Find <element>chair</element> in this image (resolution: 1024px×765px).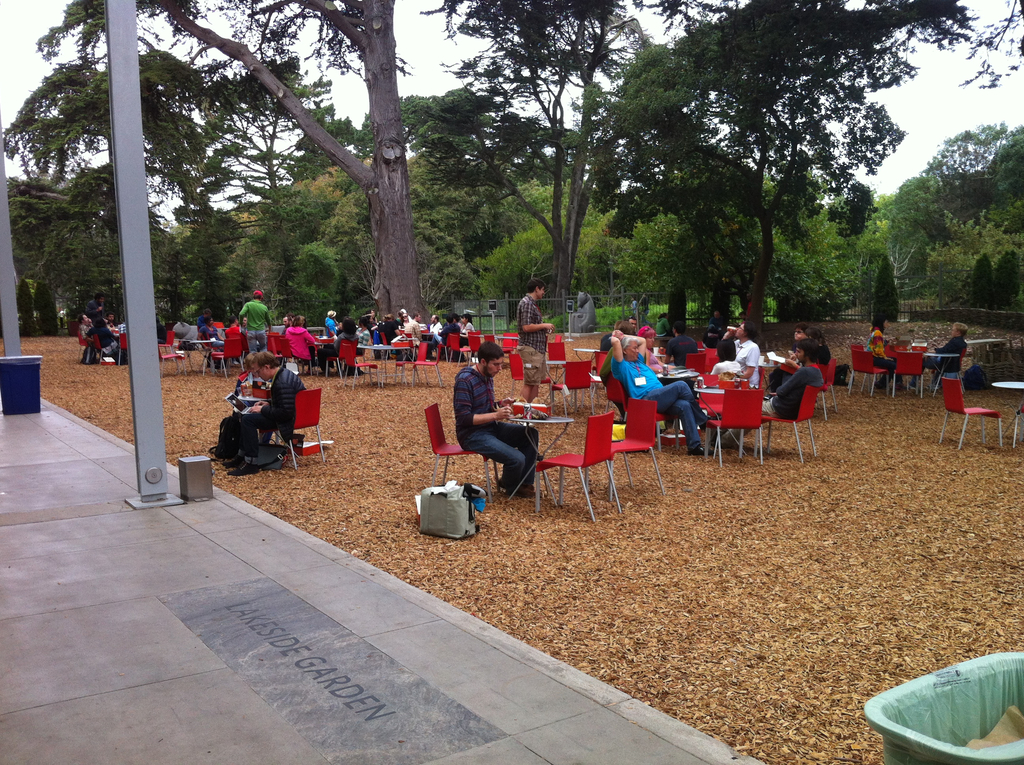
rect(509, 351, 555, 408).
